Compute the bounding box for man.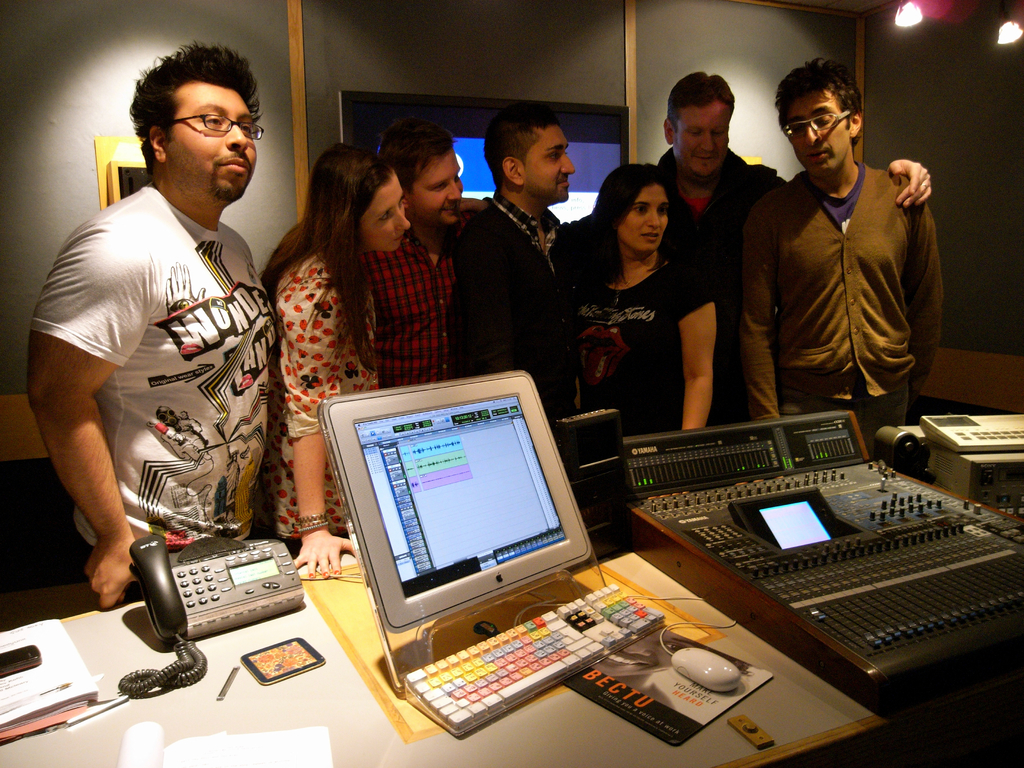
detection(360, 116, 490, 392).
